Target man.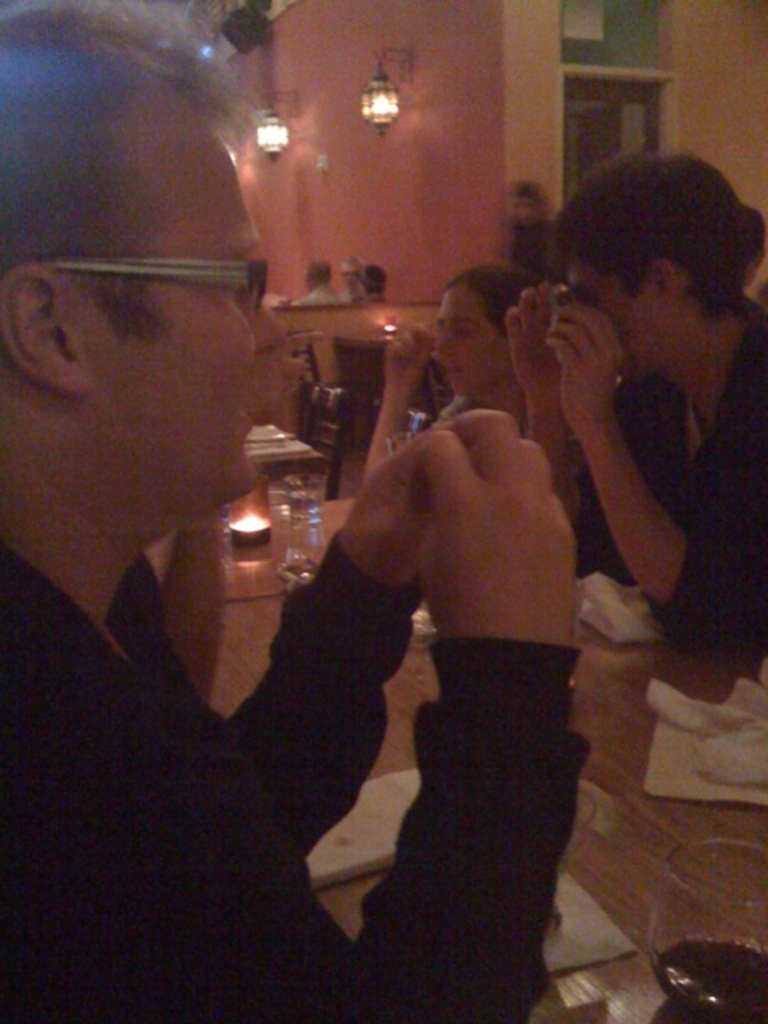
Target region: select_region(0, 54, 310, 821).
